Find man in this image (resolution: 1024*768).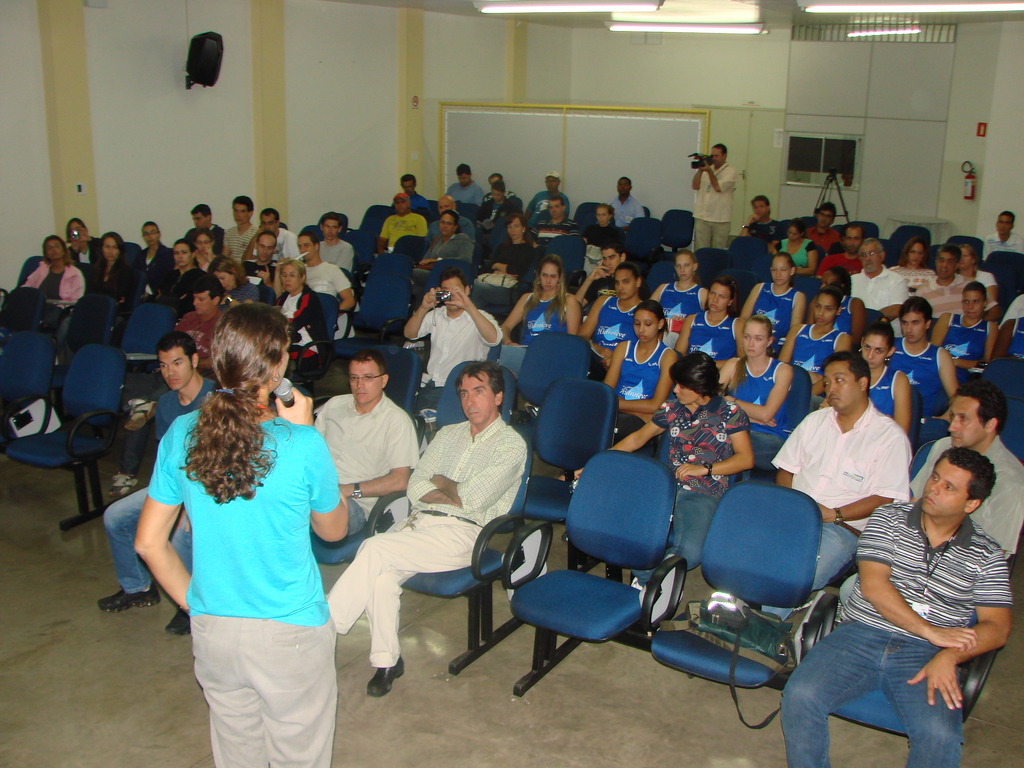
<box>103,333,222,638</box>.
